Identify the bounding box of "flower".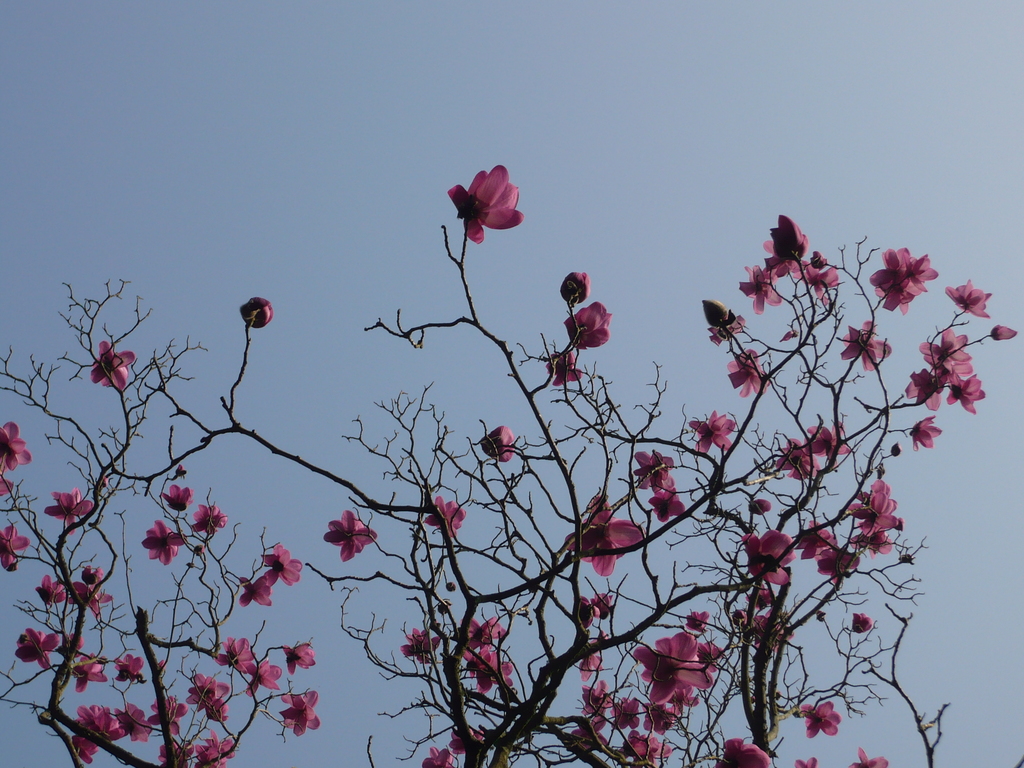
detection(192, 730, 234, 767).
